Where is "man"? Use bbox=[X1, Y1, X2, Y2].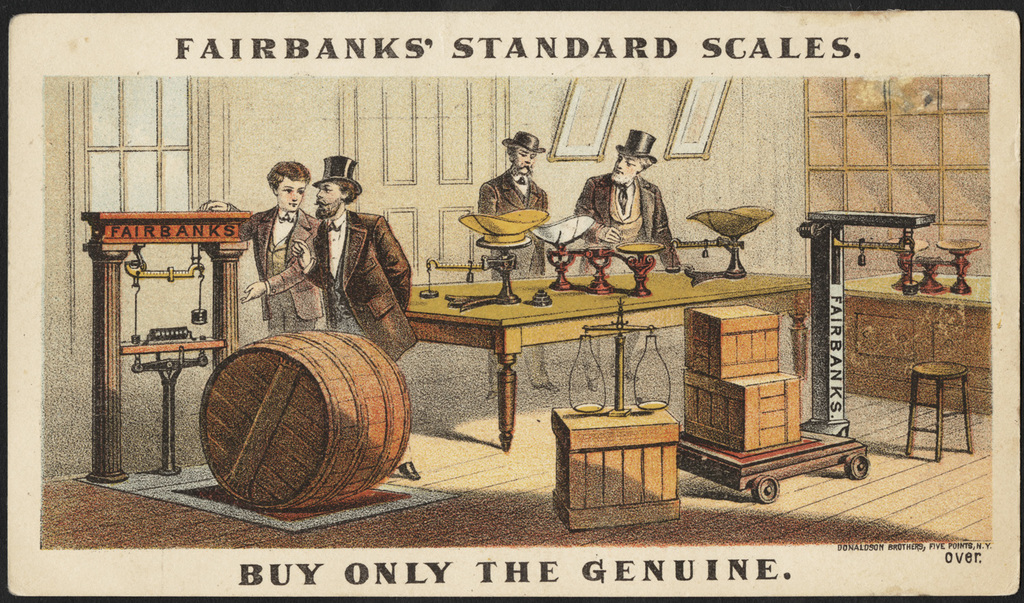
bbox=[231, 156, 345, 348].
